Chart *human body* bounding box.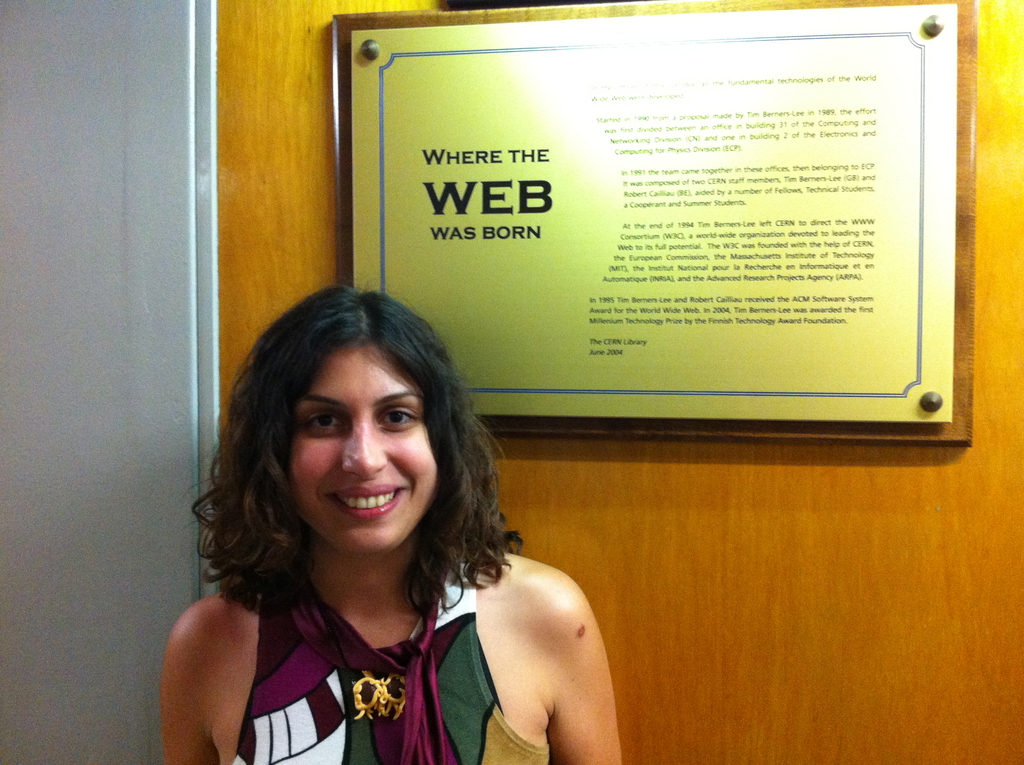
Charted: 145 284 636 764.
